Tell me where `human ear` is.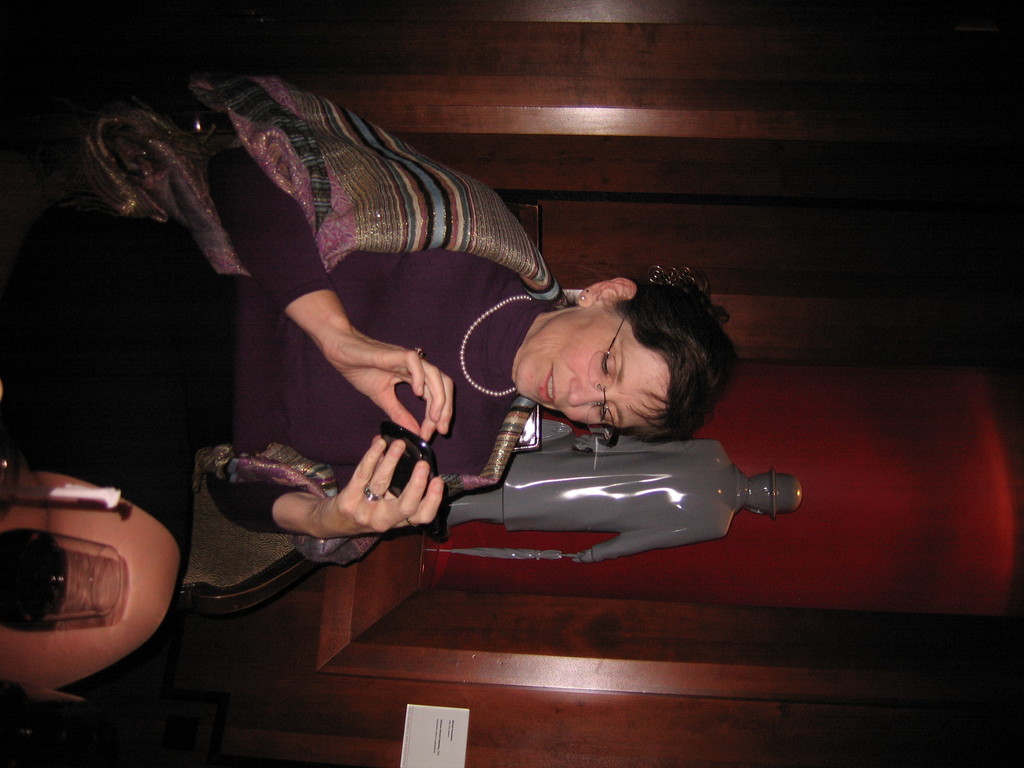
`human ear` is at <bbox>577, 276, 639, 305</bbox>.
